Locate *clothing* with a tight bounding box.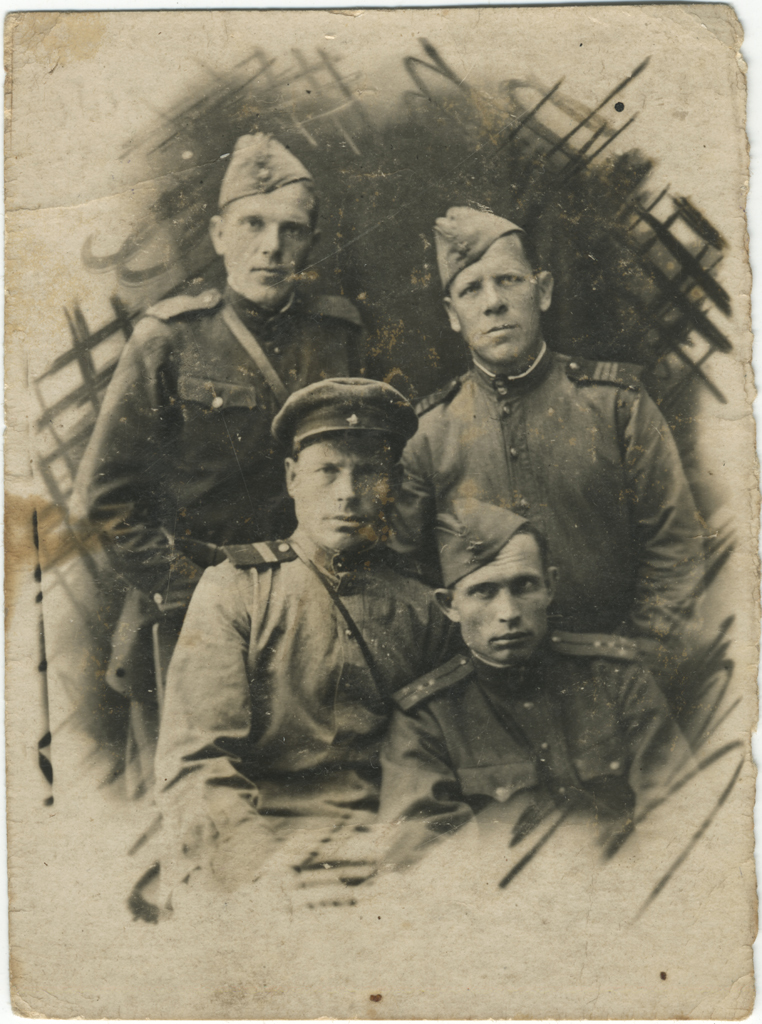
select_region(147, 525, 438, 965).
